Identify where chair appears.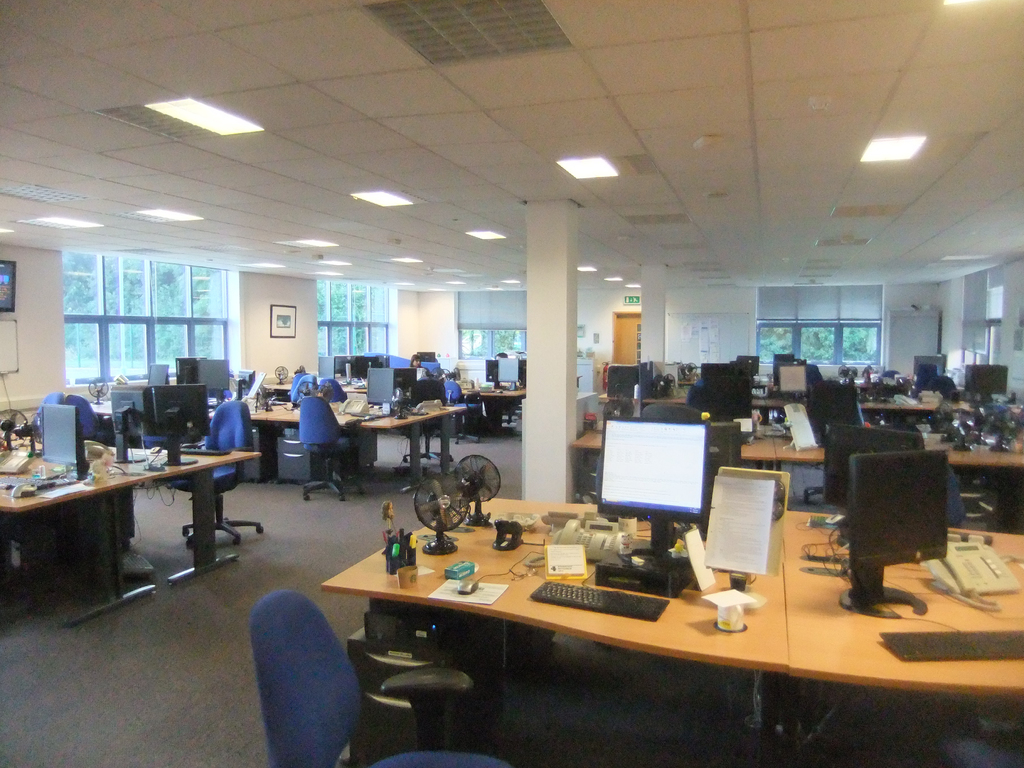
Appears at BBox(324, 375, 344, 400).
